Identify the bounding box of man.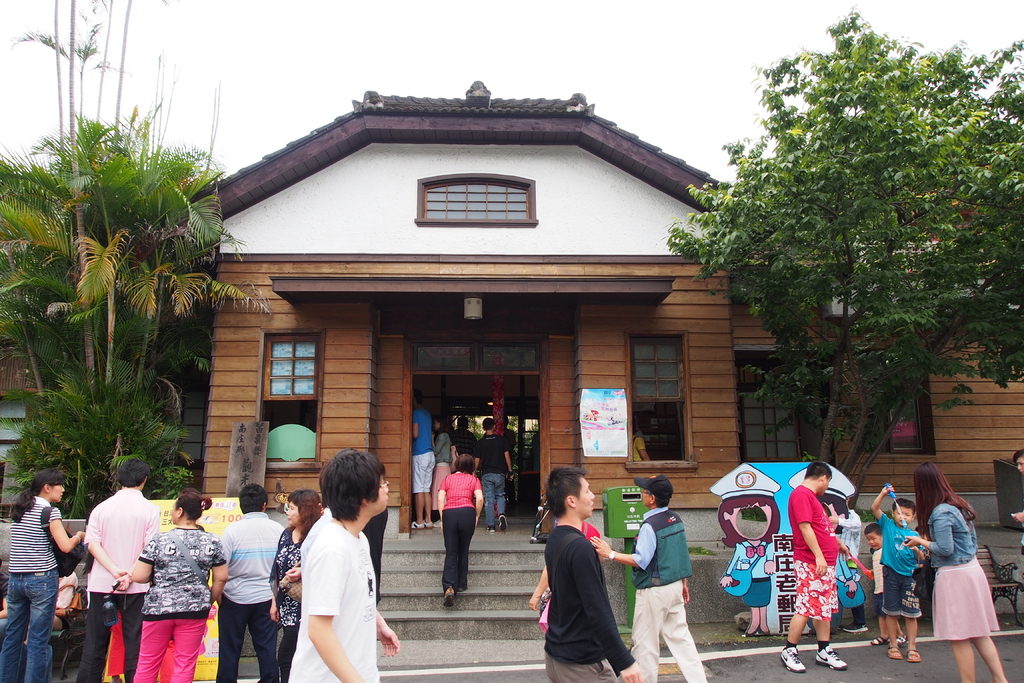
detection(470, 416, 515, 531).
